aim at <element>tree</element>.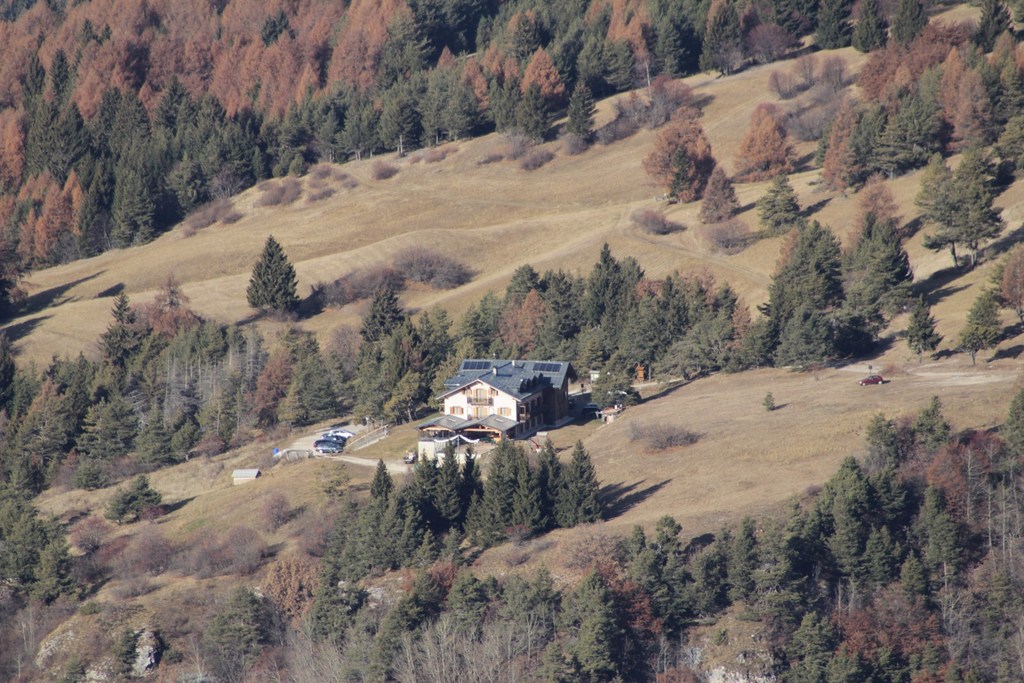
Aimed at 234,223,305,325.
